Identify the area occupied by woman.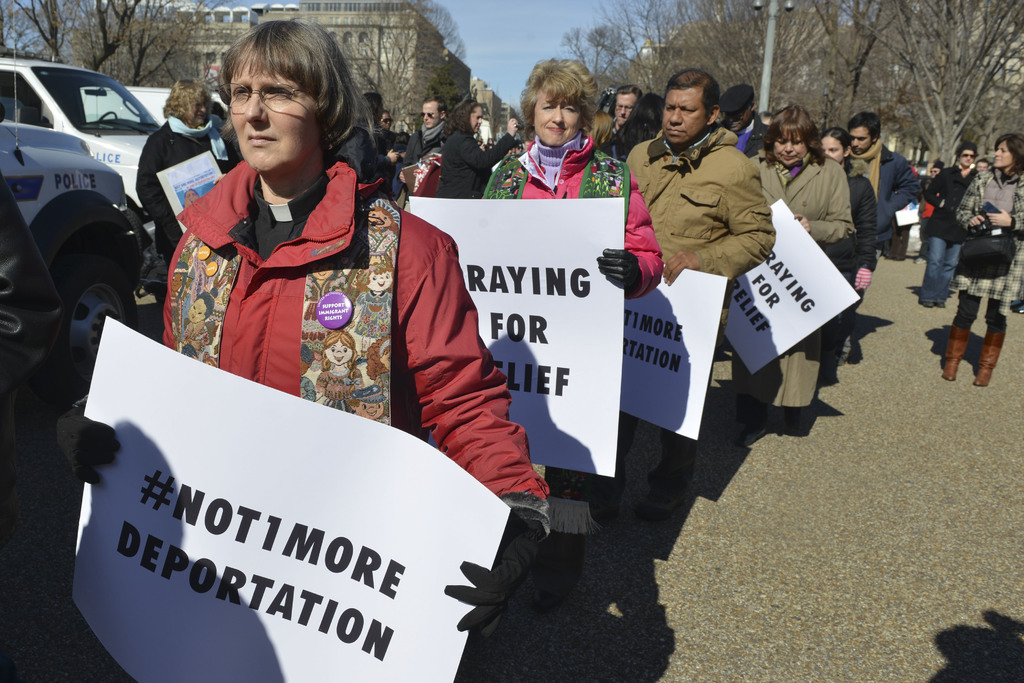
Area: BBox(135, 78, 237, 263).
